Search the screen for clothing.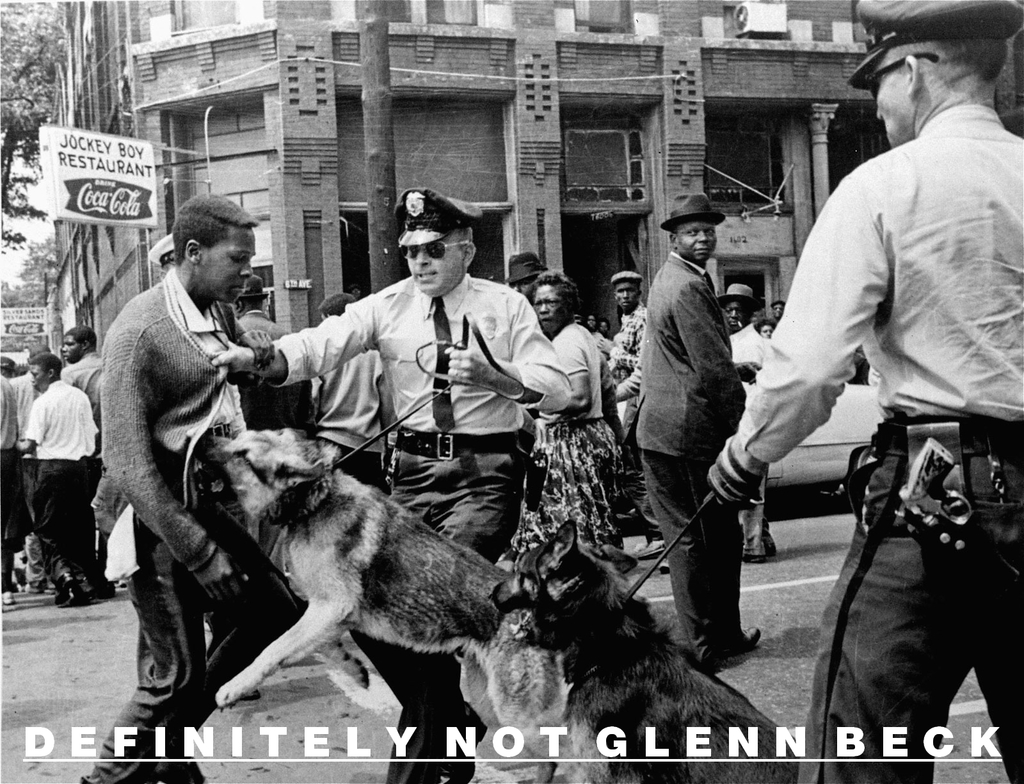
Found at bbox=(723, 328, 777, 556).
